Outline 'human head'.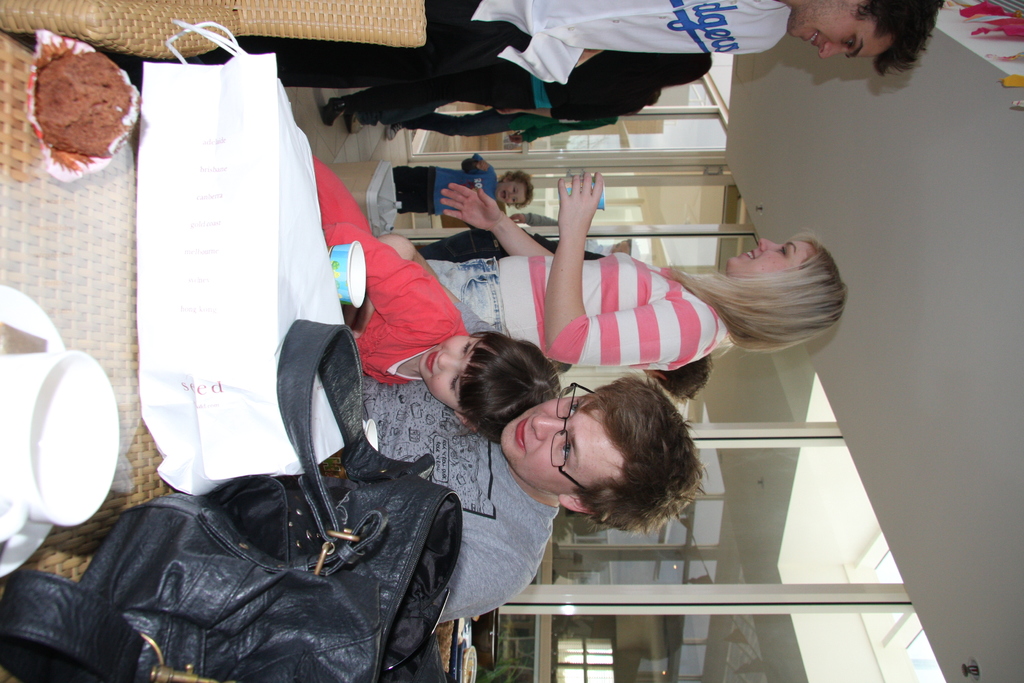
Outline: region(420, 316, 561, 447).
